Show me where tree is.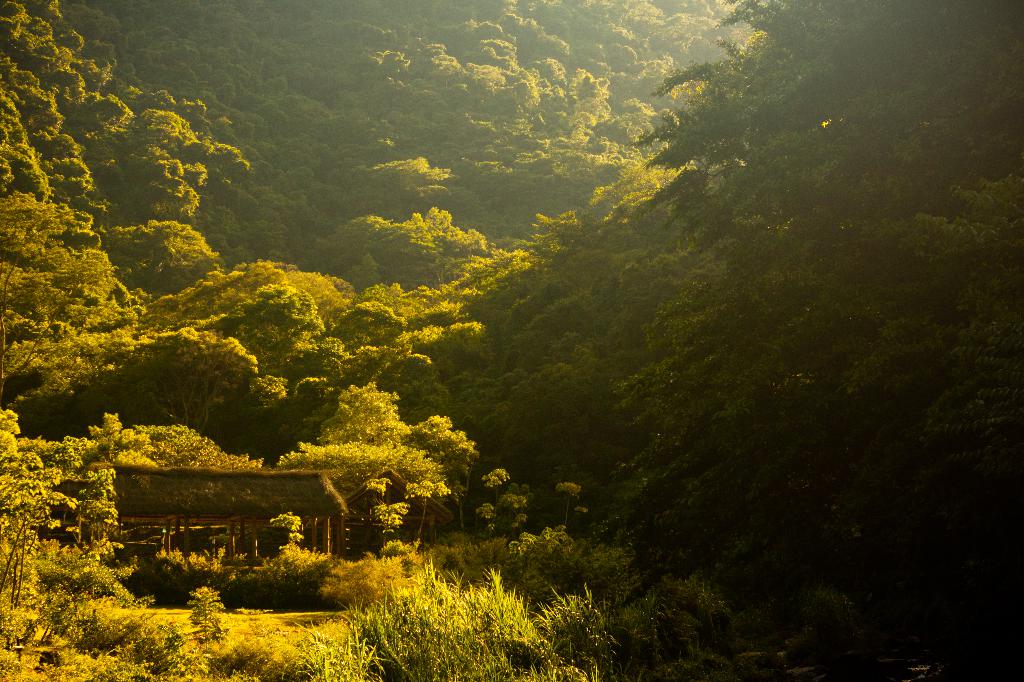
tree is at rect(312, 381, 403, 556).
